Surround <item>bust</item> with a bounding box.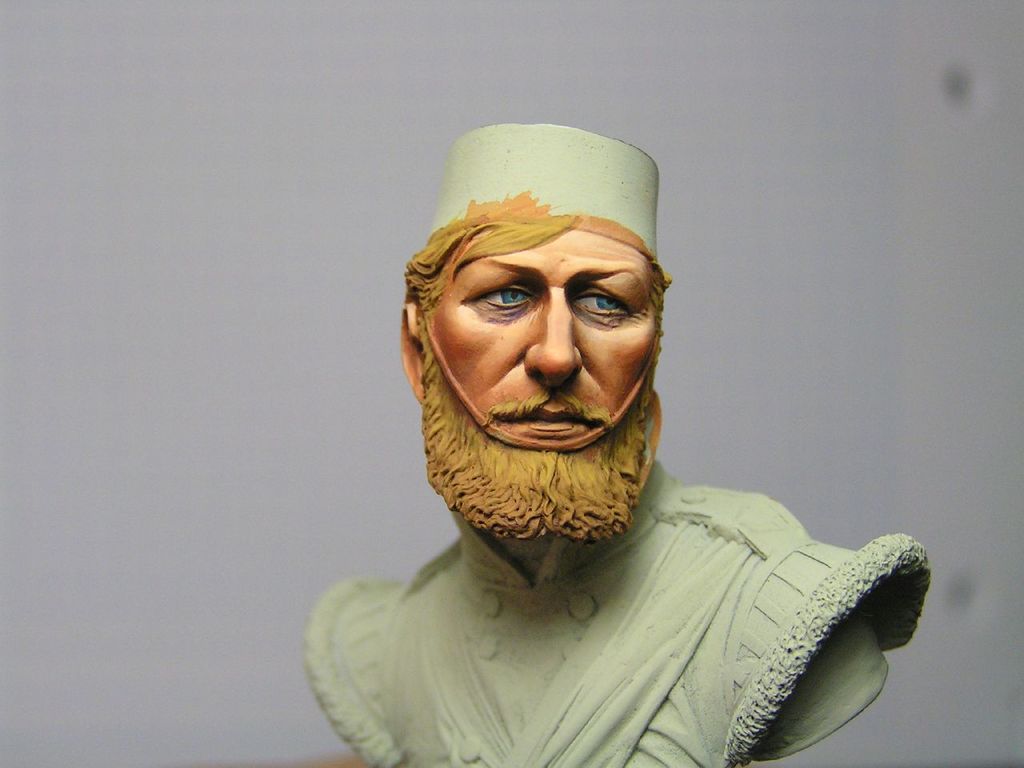
299, 122, 930, 767.
